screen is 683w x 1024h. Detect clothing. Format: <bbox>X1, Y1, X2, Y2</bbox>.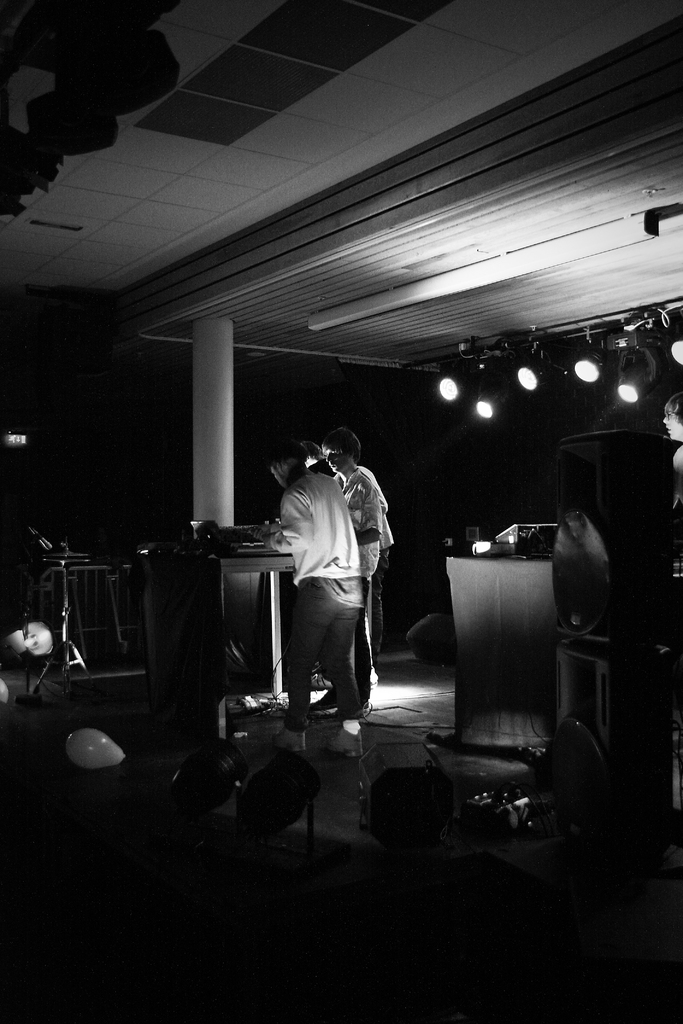
<bbox>271, 472, 361, 734</bbox>.
